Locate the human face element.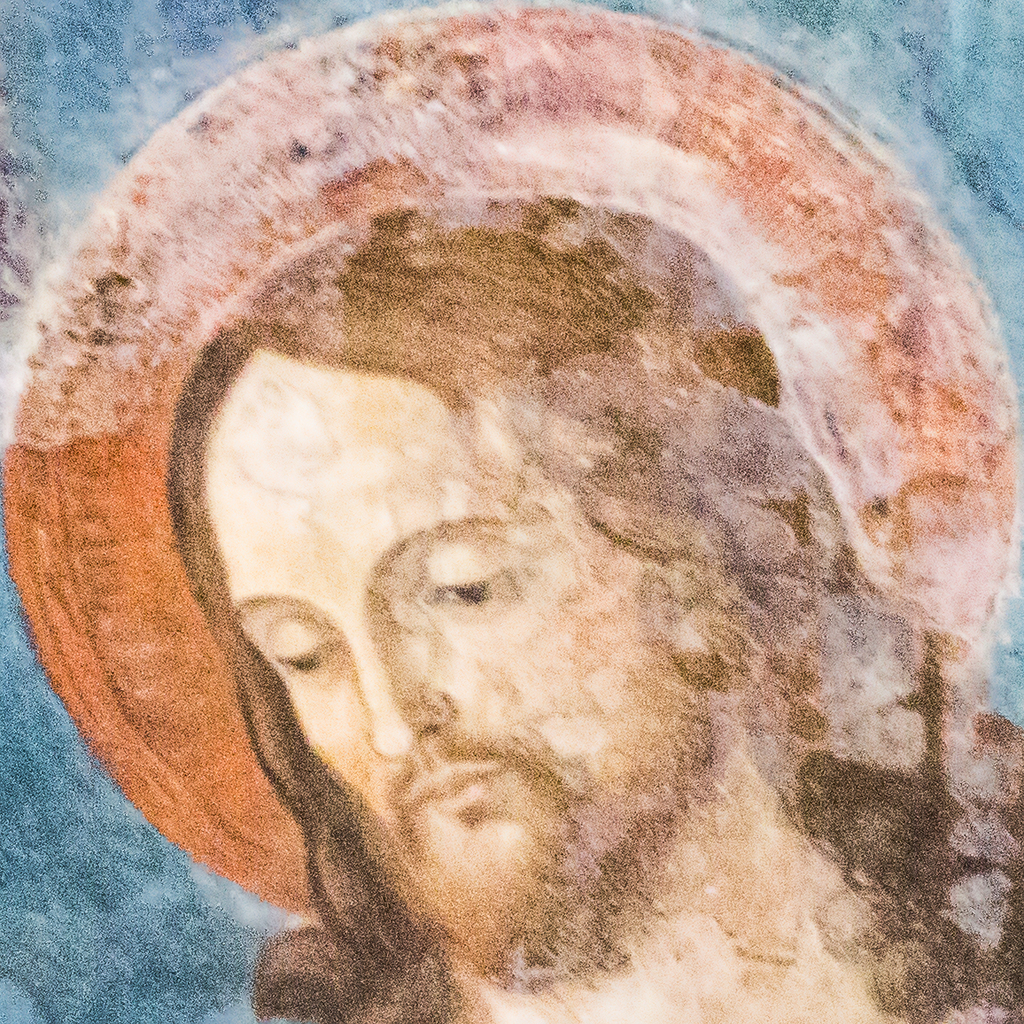
Element bbox: 206 345 698 928.
